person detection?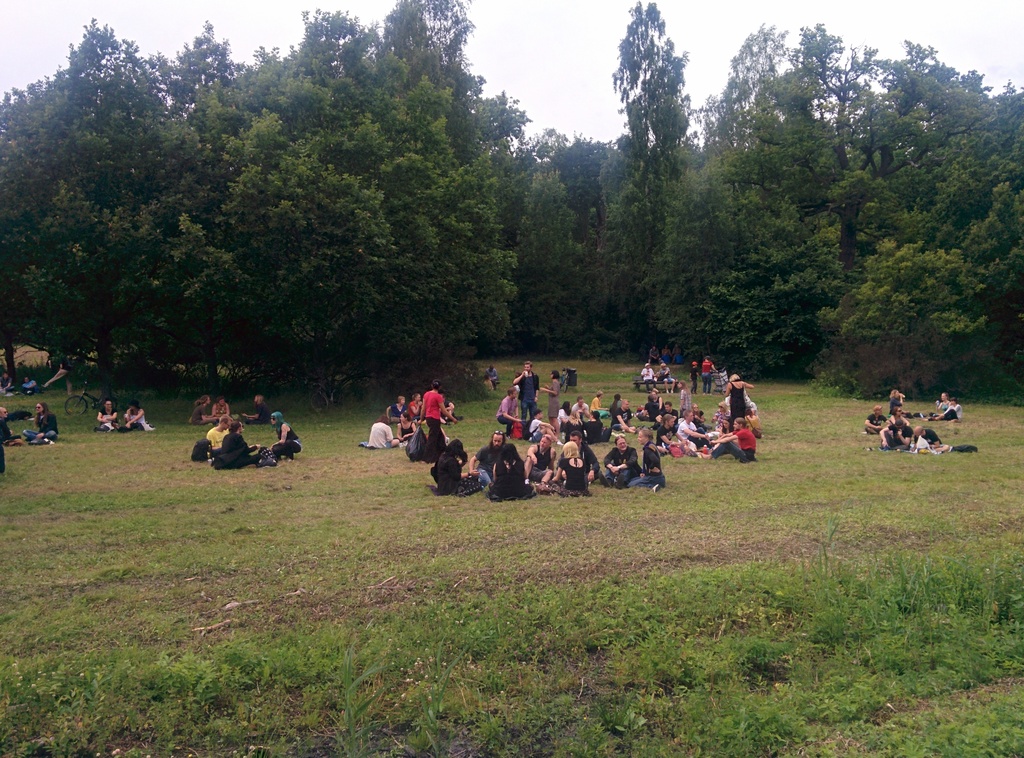
box=[265, 409, 303, 462]
